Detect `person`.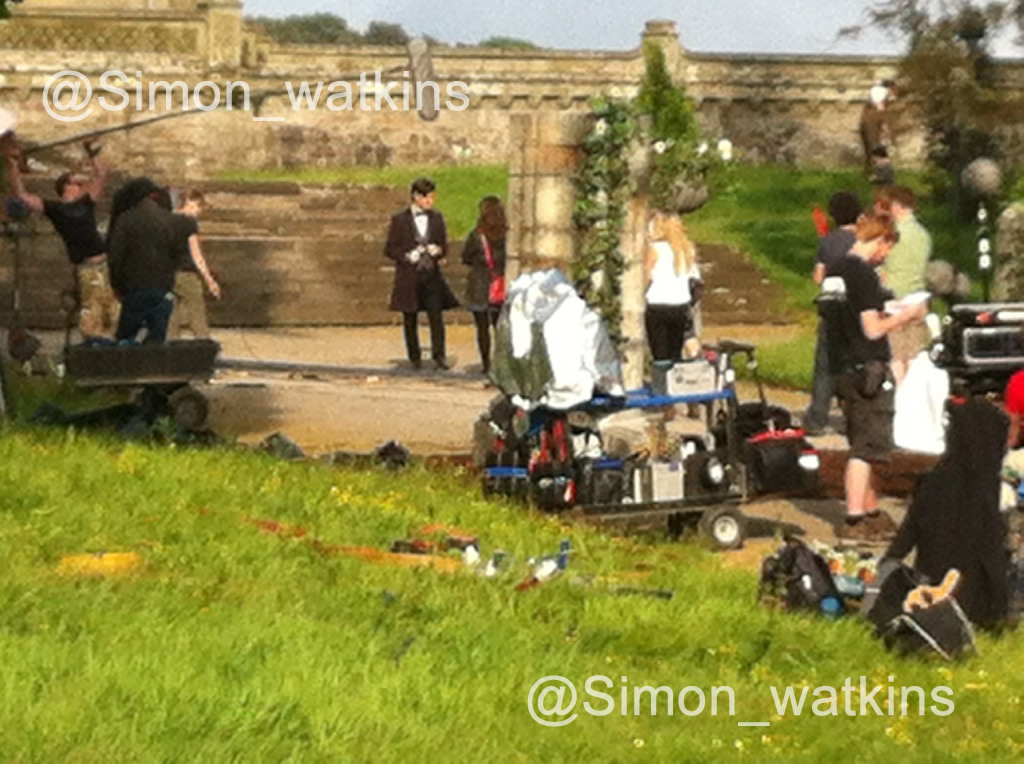
Detected at (640,209,700,365).
